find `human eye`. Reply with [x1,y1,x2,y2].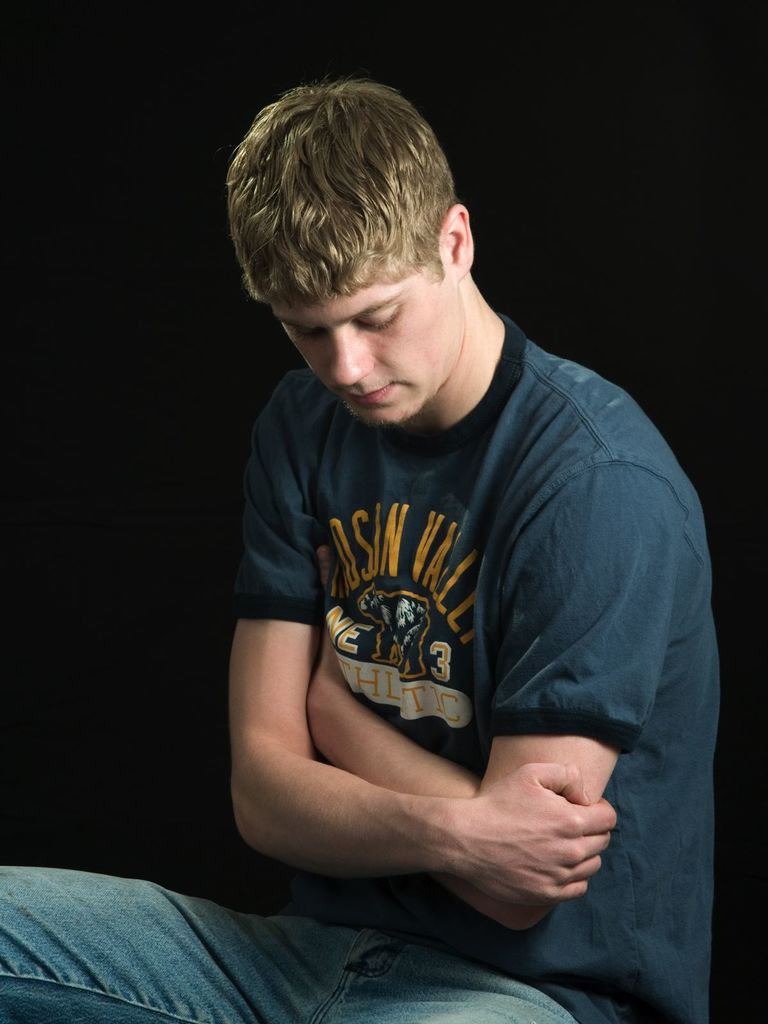
[349,299,406,337].
